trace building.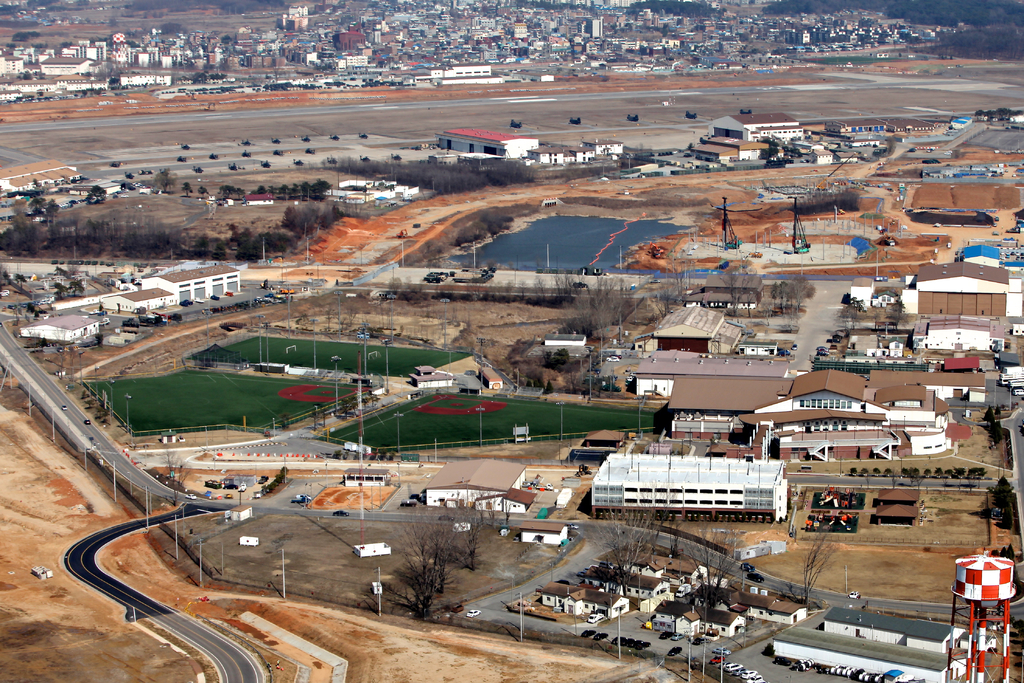
Traced to 580 452 792 525.
